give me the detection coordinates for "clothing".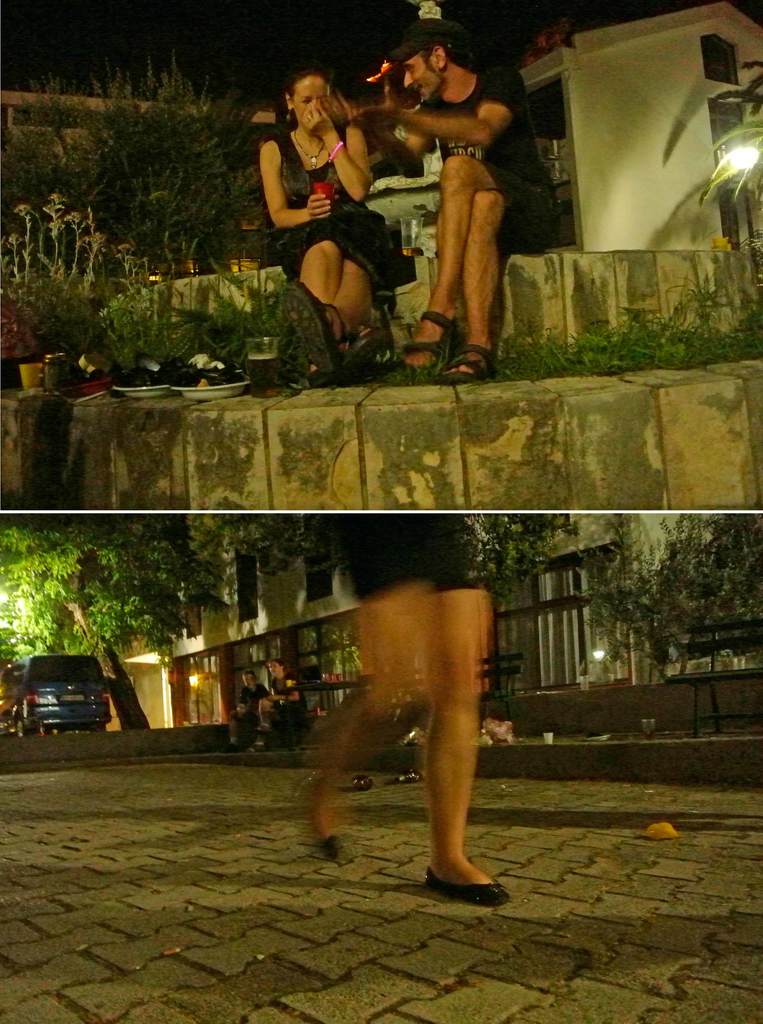
258 123 413 301.
